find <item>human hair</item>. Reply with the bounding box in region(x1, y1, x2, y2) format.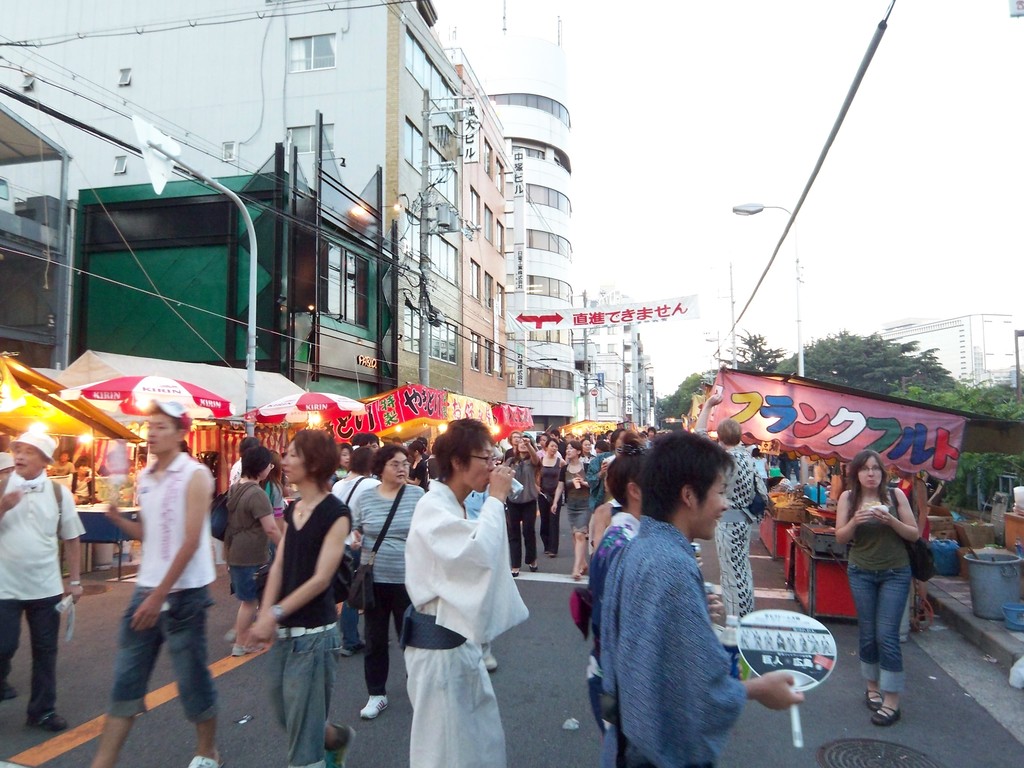
region(593, 440, 611, 450).
